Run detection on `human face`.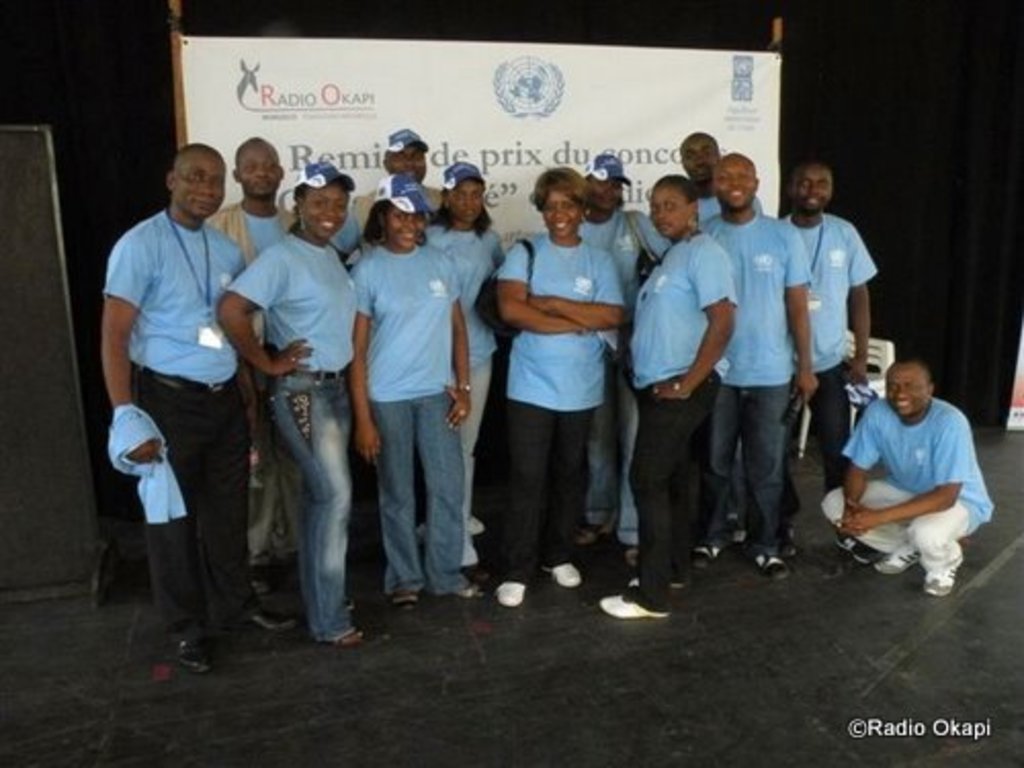
Result: crop(590, 180, 621, 207).
